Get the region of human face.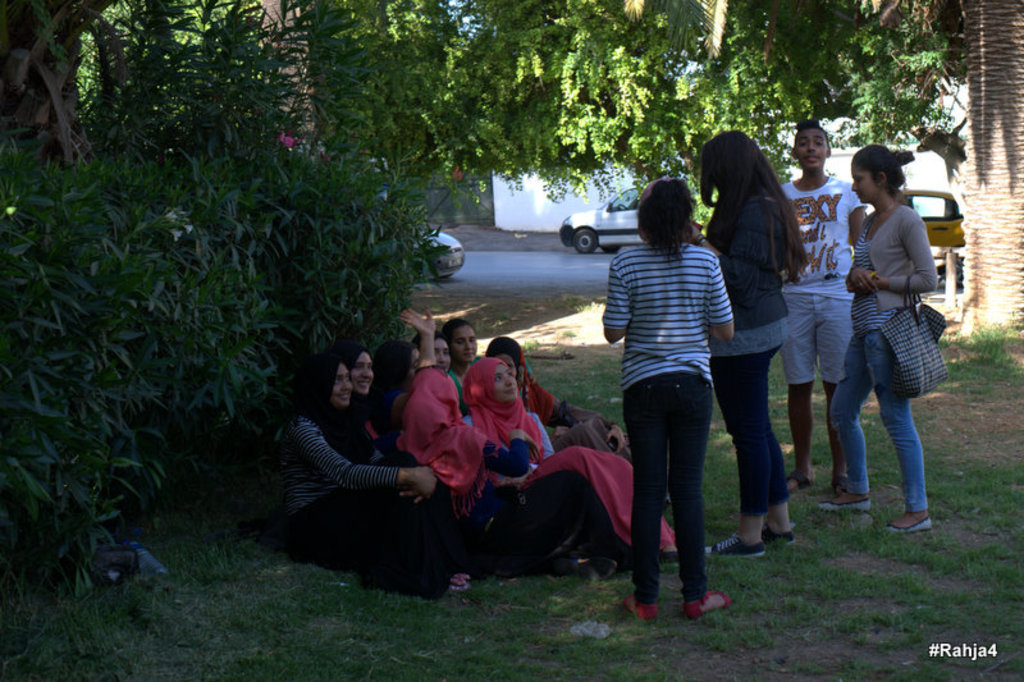
x1=794 y1=128 x2=828 y2=171.
